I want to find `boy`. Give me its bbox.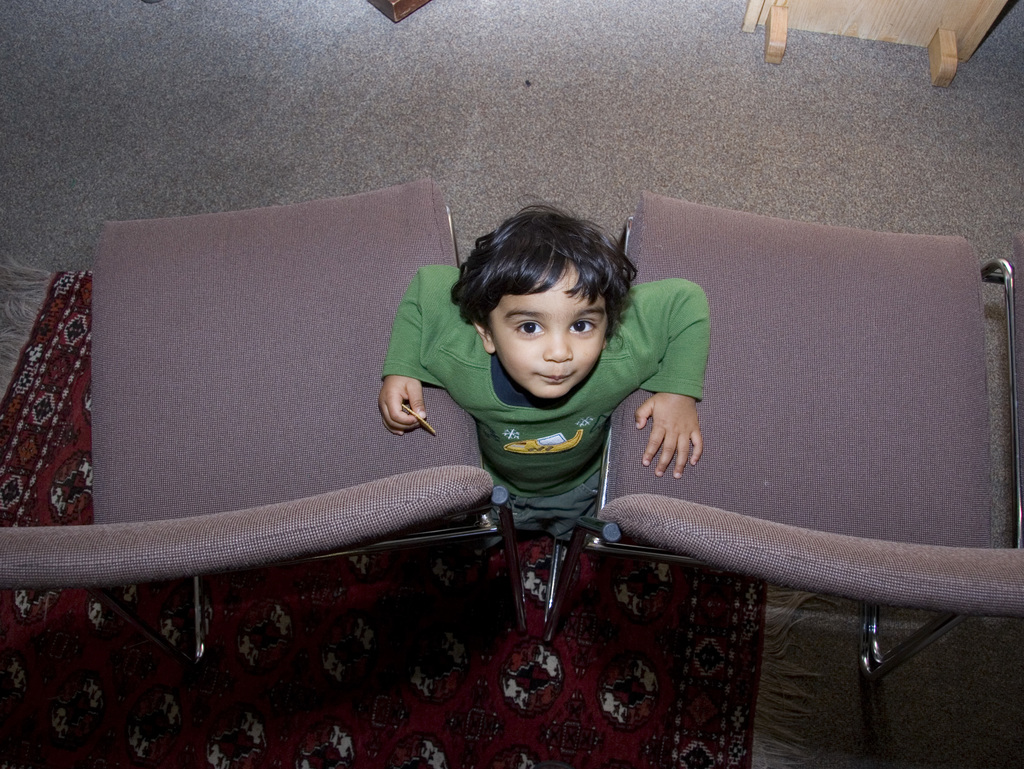
left=378, top=196, right=714, bottom=549.
